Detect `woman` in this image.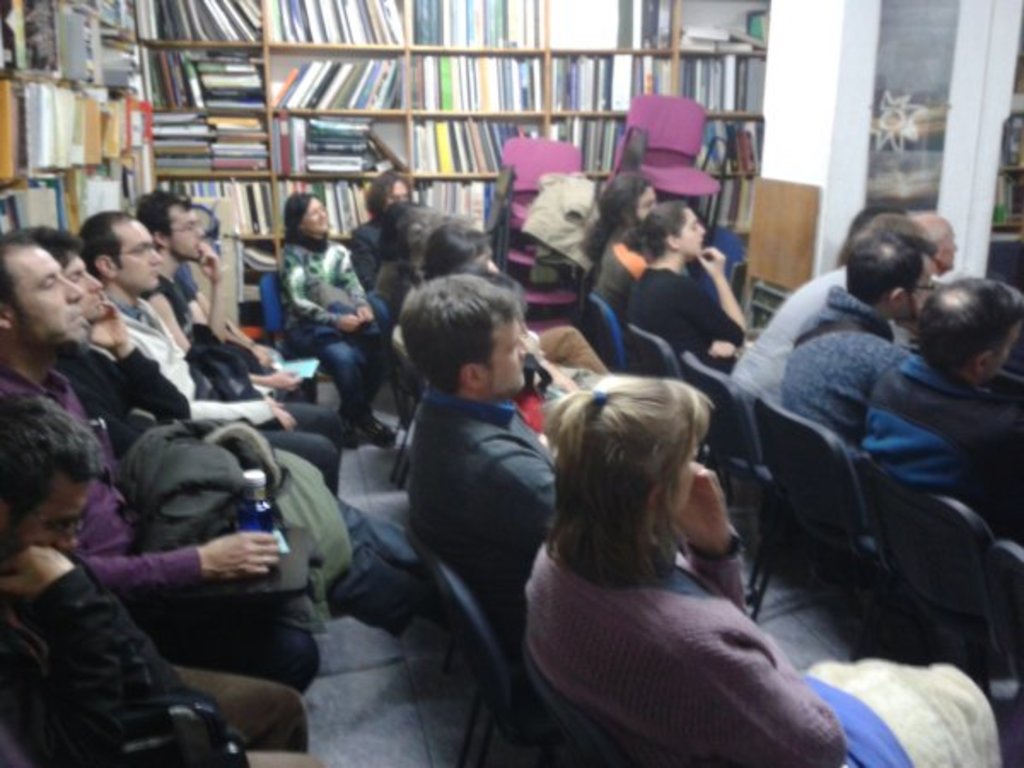
Detection: [x1=353, y1=172, x2=425, y2=283].
